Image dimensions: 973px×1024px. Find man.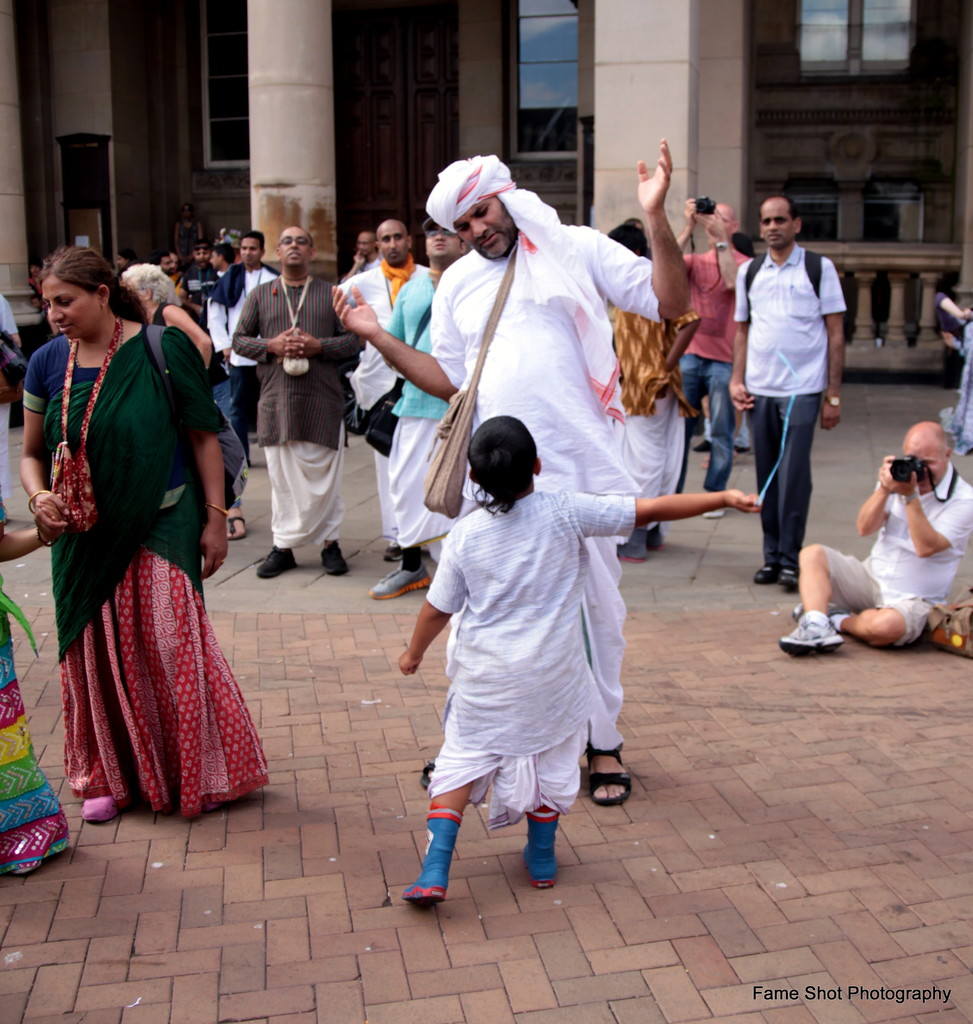
x1=332, y1=214, x2=429, y2=557.
